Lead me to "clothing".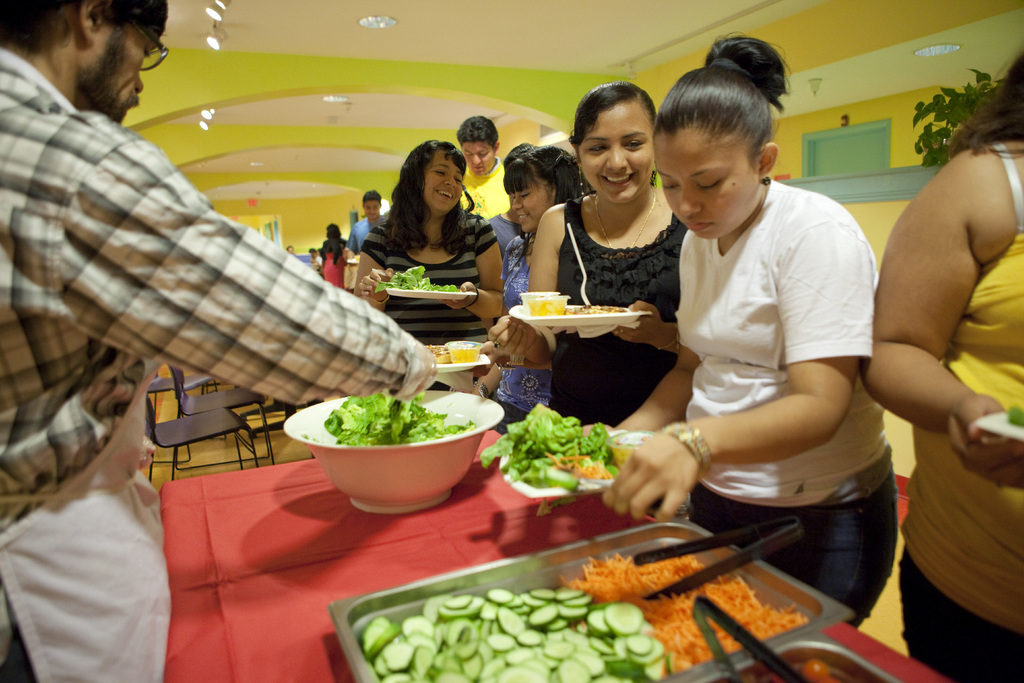
Lead to <box>489,226,557,420</box>.
